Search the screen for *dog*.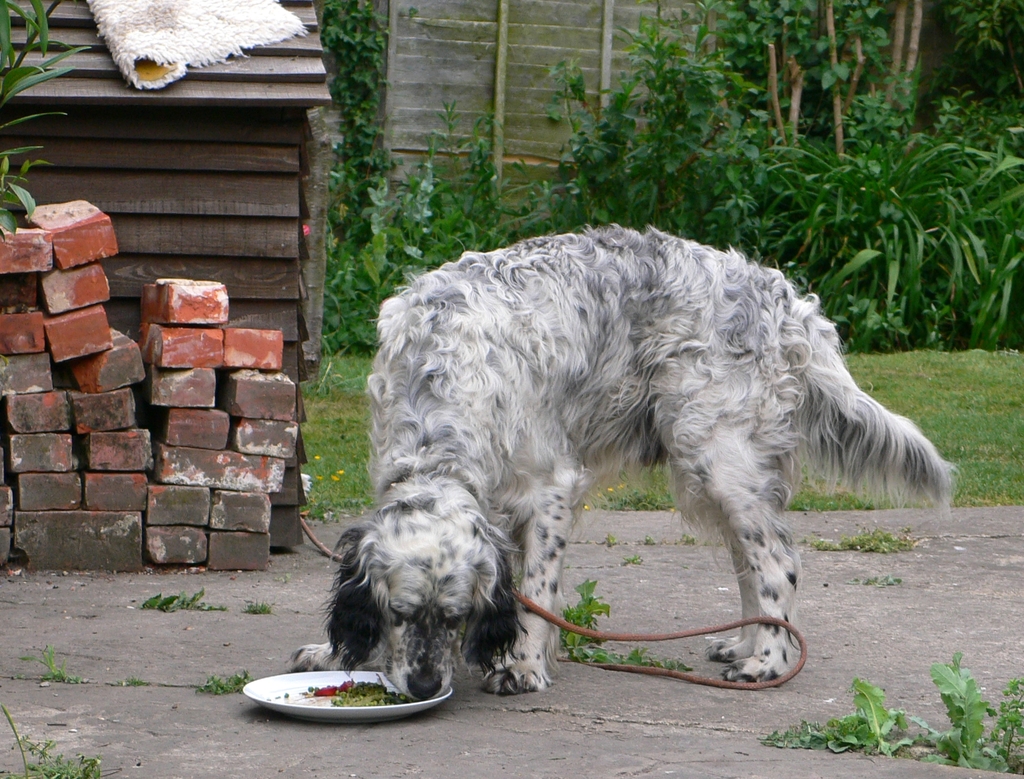
Found at locate(287, 218, 961, 702).
